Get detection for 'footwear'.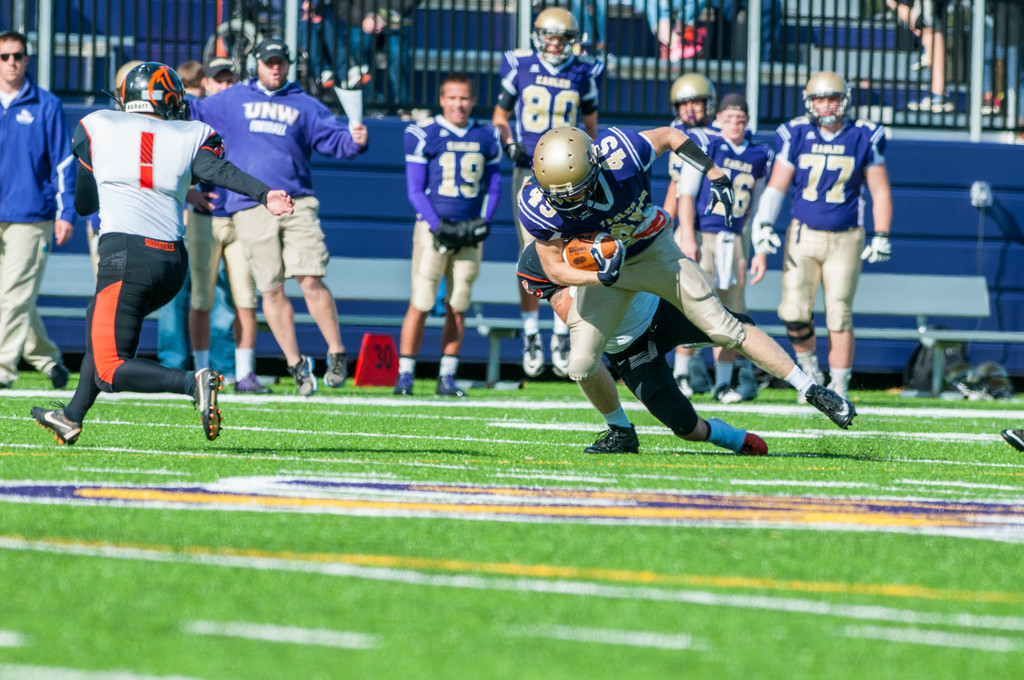
Detection: rect(806, 382, 858, 434).
